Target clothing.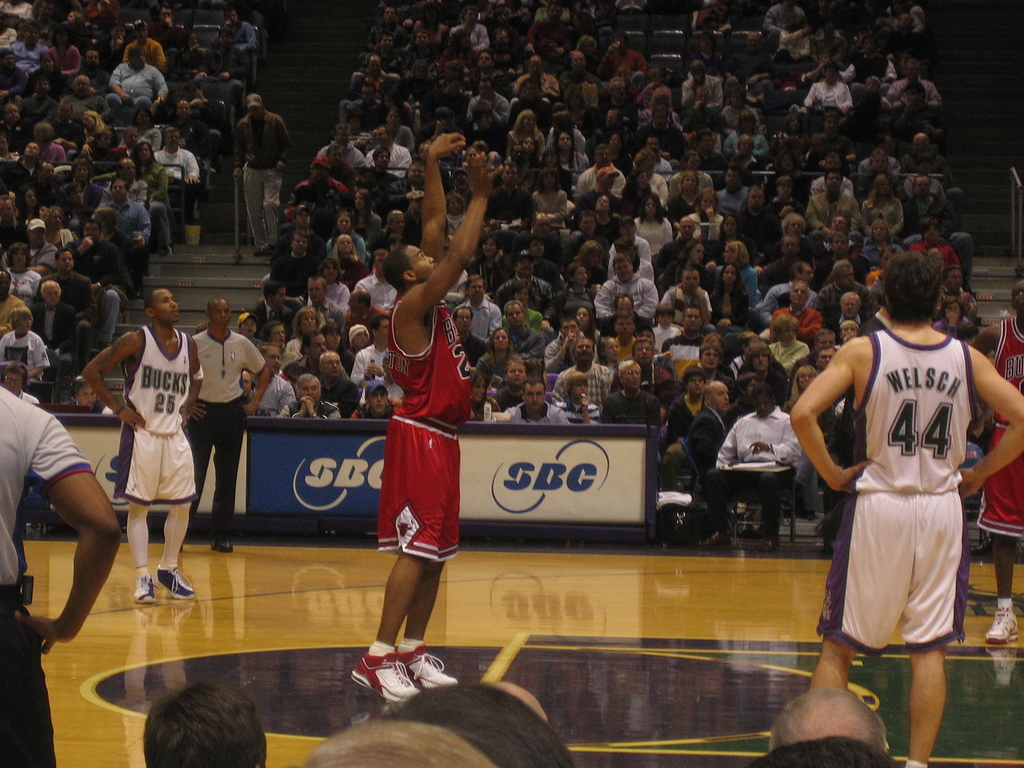
Target region: (186, 328, 268, 536).
